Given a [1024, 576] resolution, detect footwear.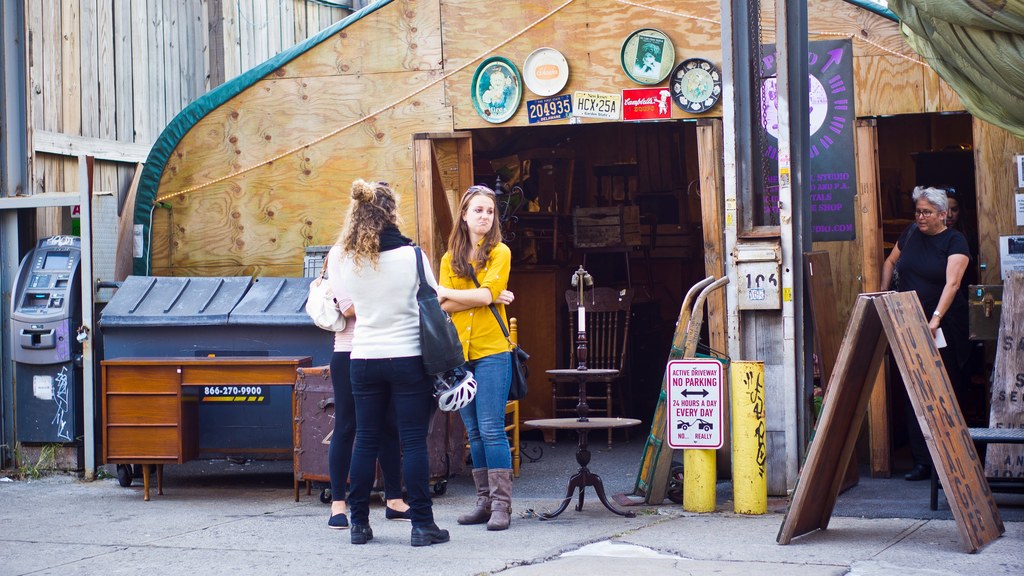
x1=325, y1=513, x2=345, y2=528.
